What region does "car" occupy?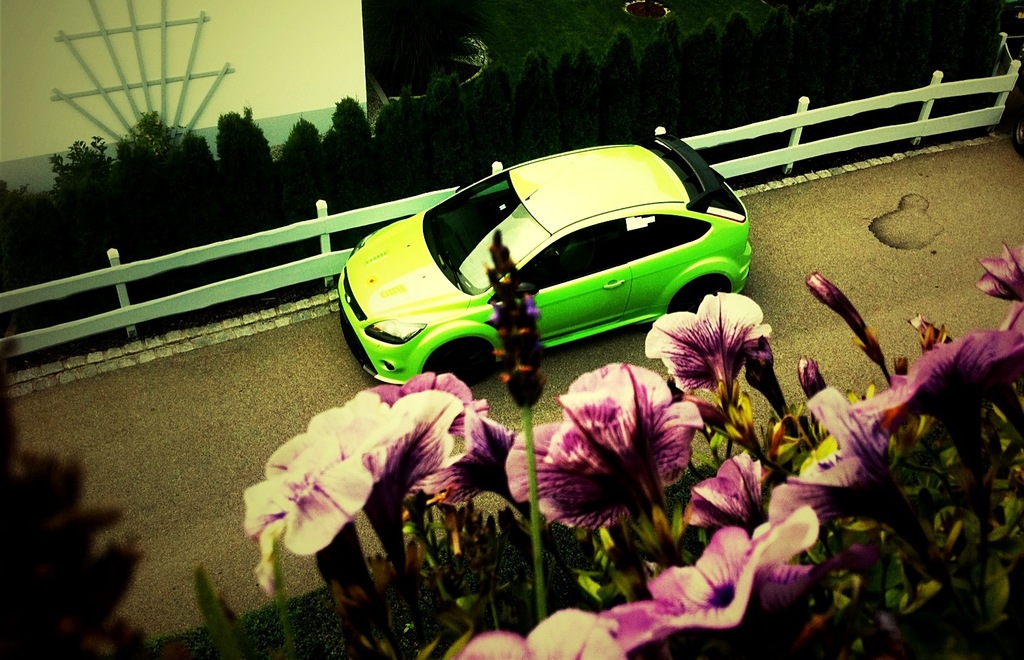
[333,135,756,394].
